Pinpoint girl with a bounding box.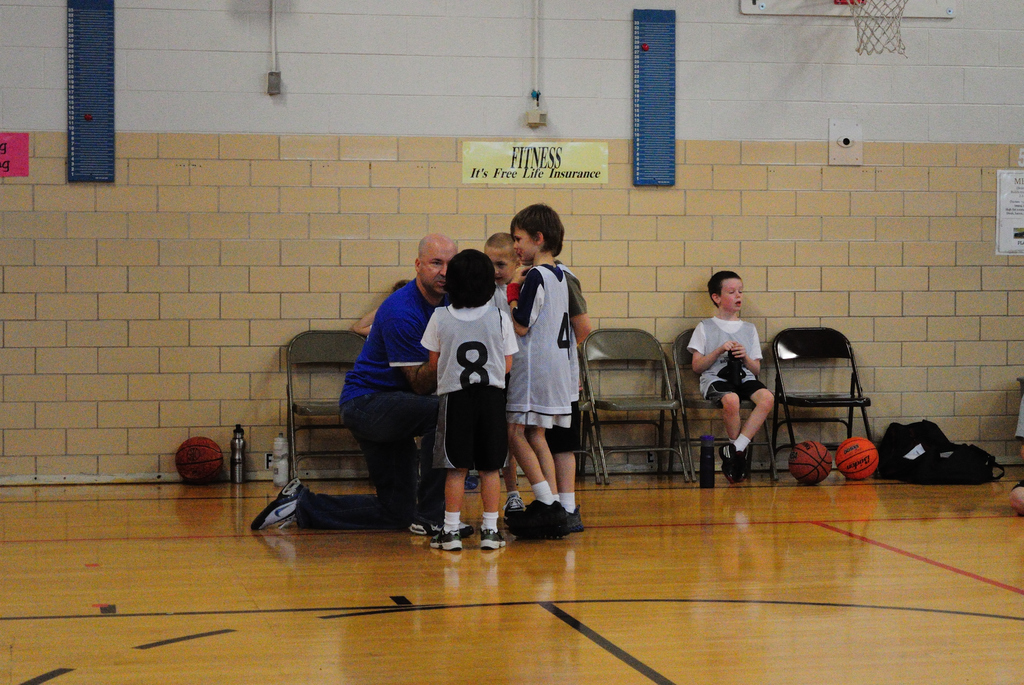
crop(504, 203, 572, 537).
